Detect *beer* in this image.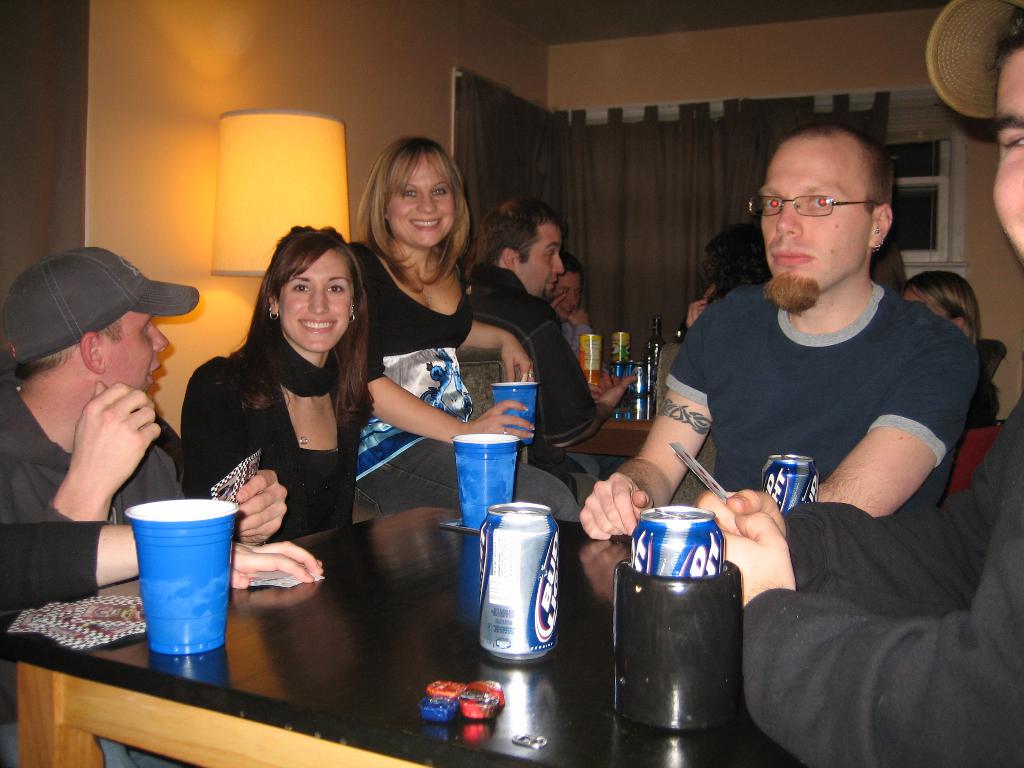
Detection: {"x1": 483, "y1": 501, "x2": 560, "y2": 662}.
